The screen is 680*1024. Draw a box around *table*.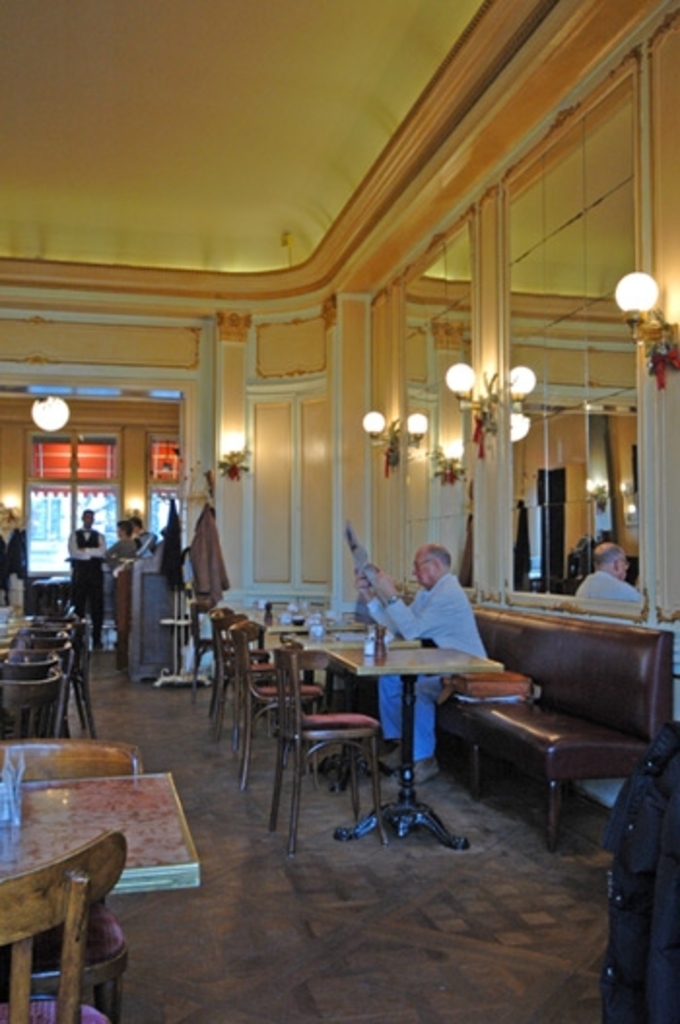
(x1=276, y1=628, x2=521, y2=820).
